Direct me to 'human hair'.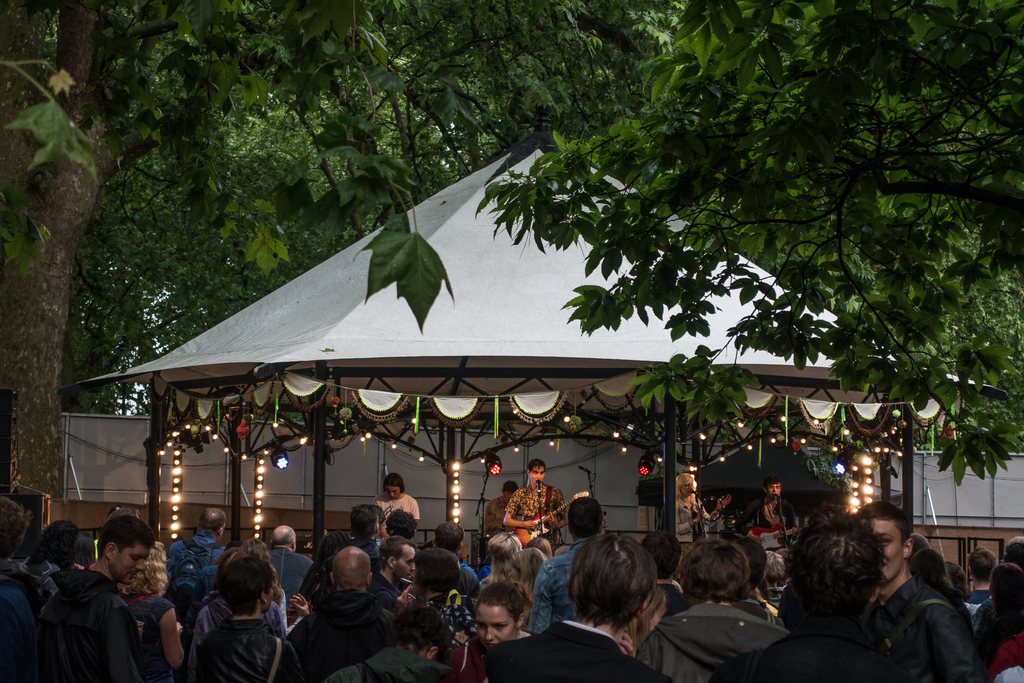
Direction: <bbox>566, 529, 660, 624</bbox>.
